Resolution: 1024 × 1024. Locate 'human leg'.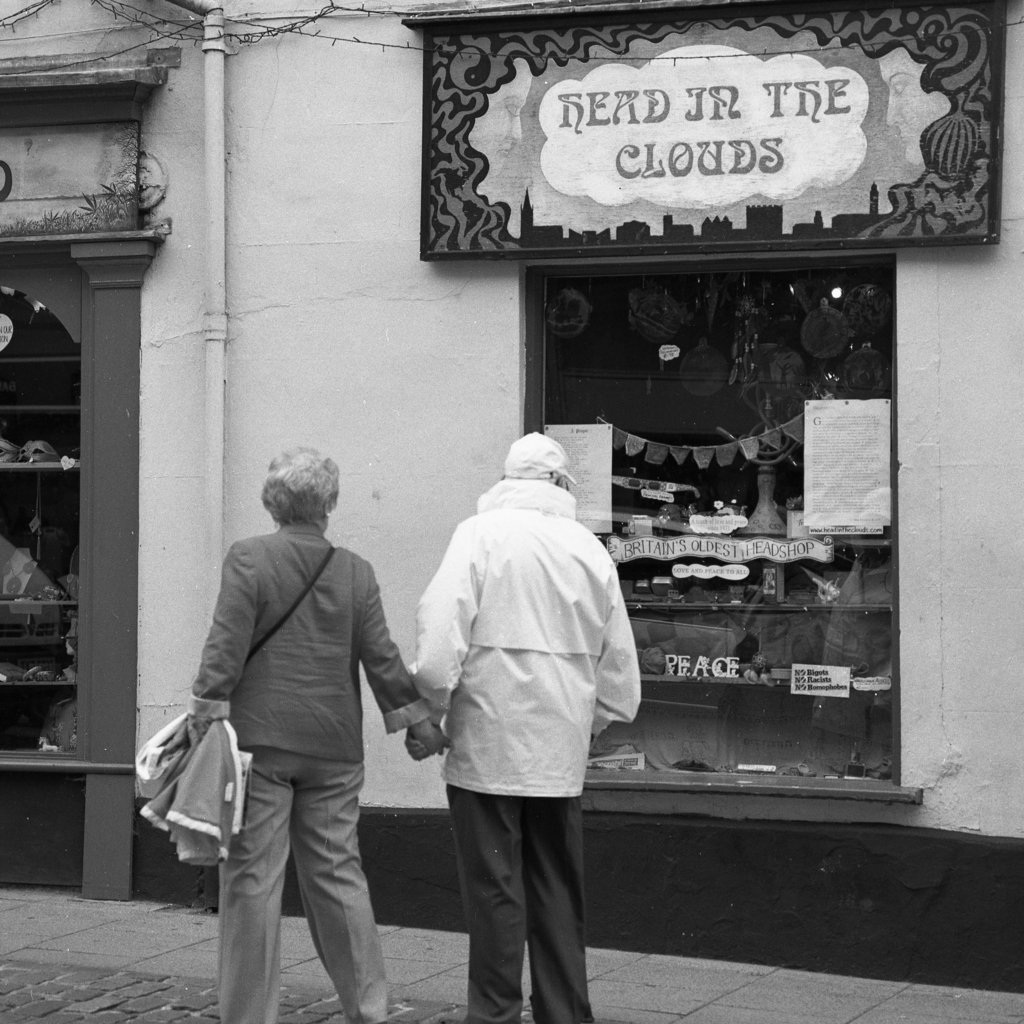
(x1=520, y1=796, x2=597, y2=1021).
